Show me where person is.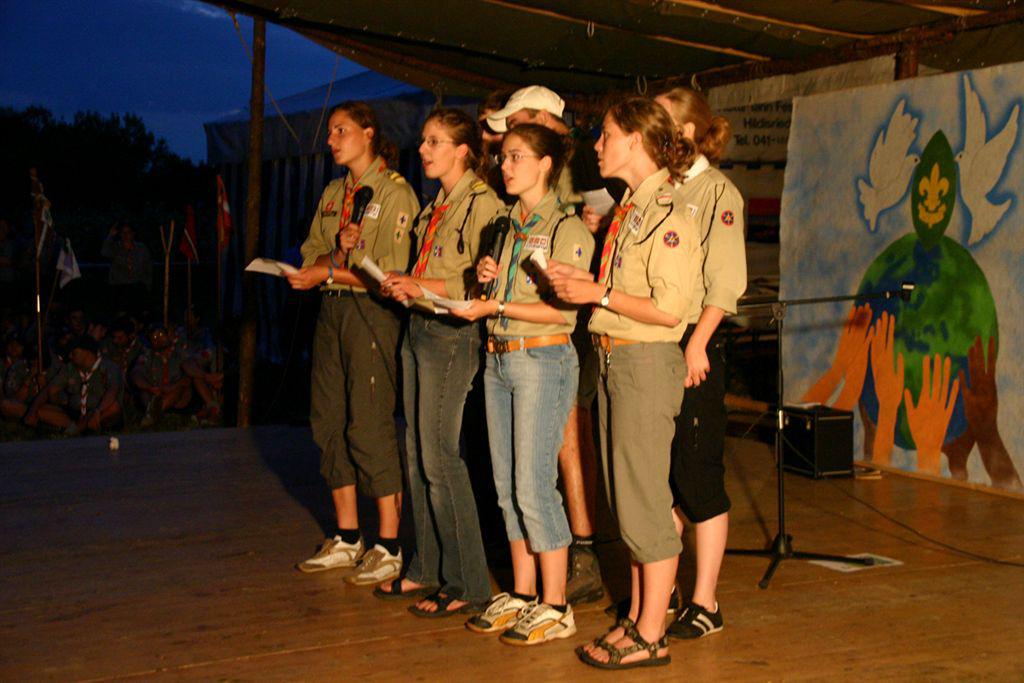
person is at detection(372, 102, 515, 619).
